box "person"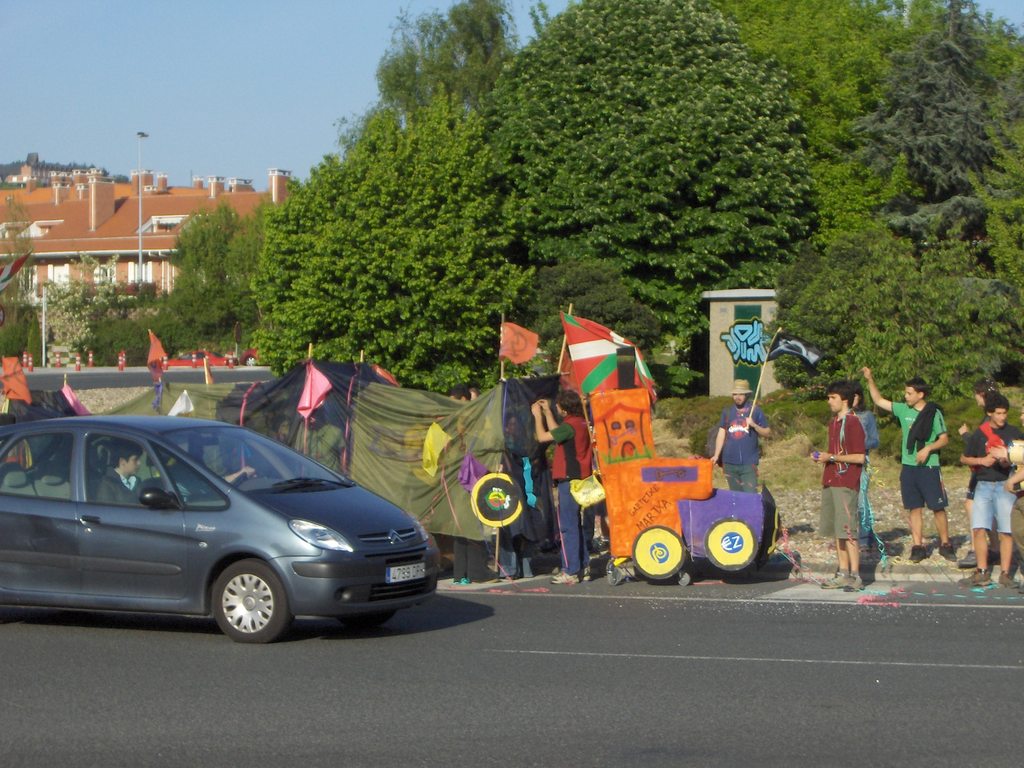
<bbox>710, 373, 772, 491</bbox>
